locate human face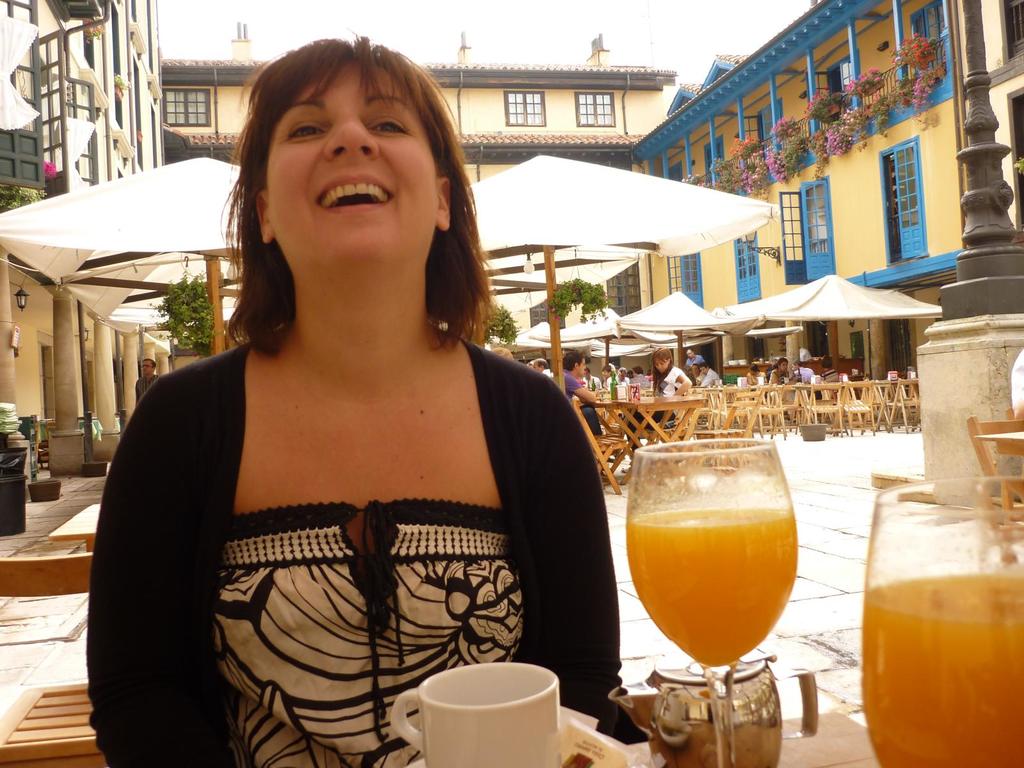
{"left": 578, "top": 356, "right": 587, "bottom": 377}
